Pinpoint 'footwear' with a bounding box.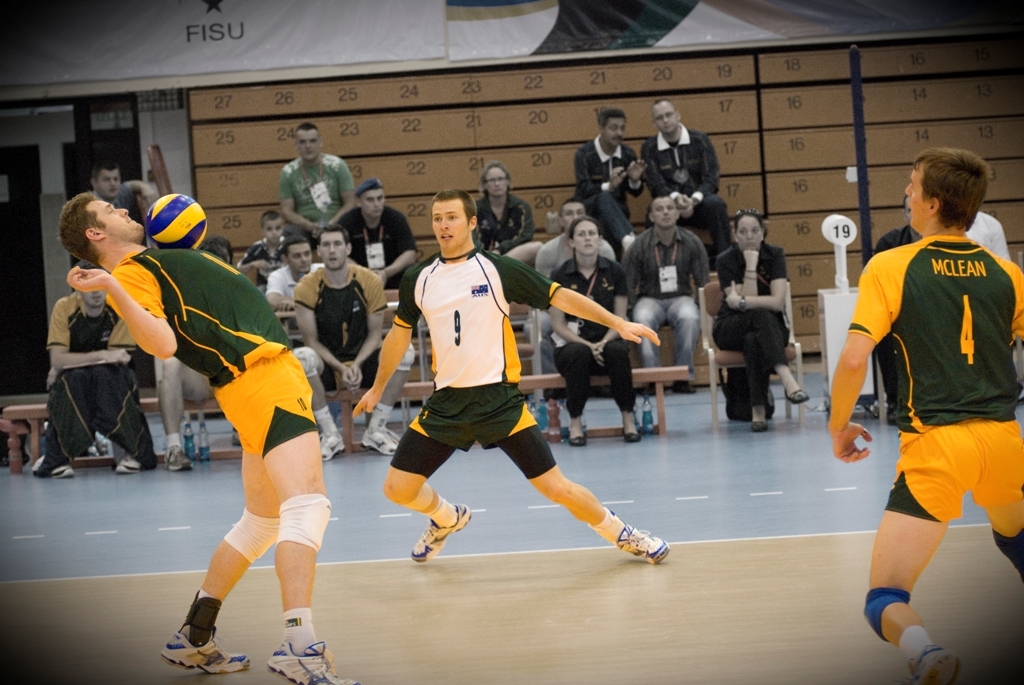
<box>622,424,642,442</box>.
